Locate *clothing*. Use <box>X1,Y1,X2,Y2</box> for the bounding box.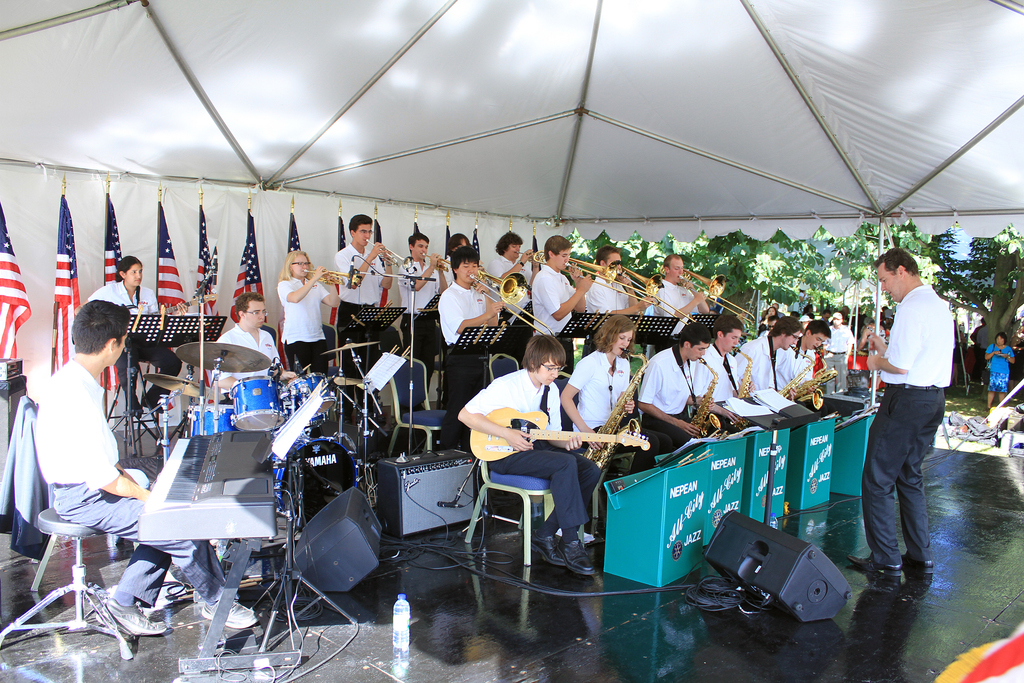
<box>435,284,499,449</box>.
